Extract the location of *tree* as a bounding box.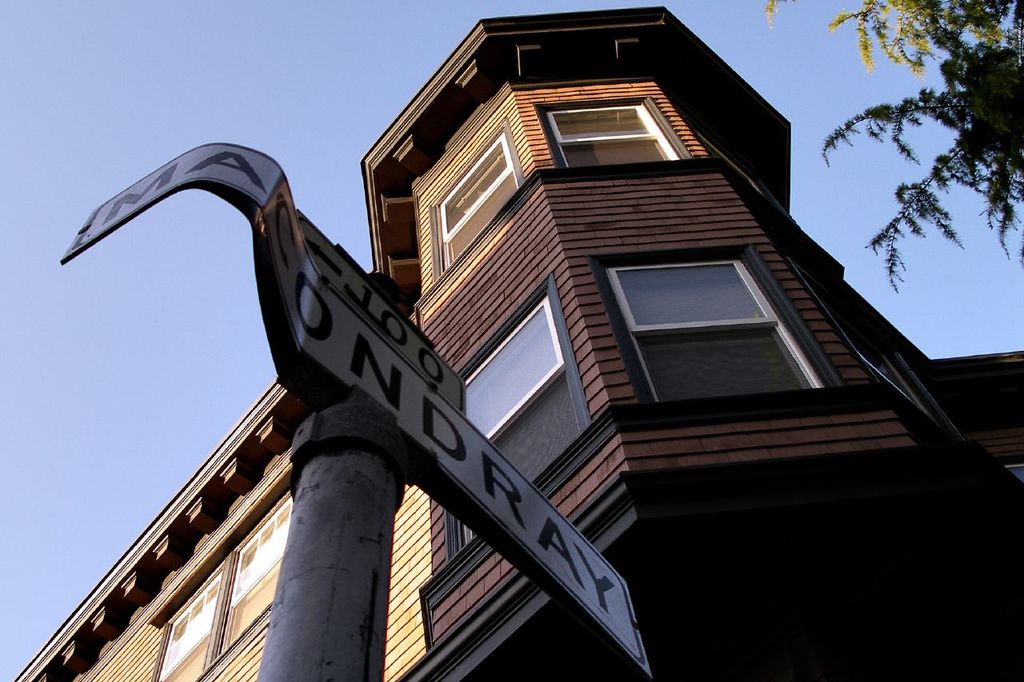
{"left": 762, "top": 0, "right": 1023, "bottom": 303}.
